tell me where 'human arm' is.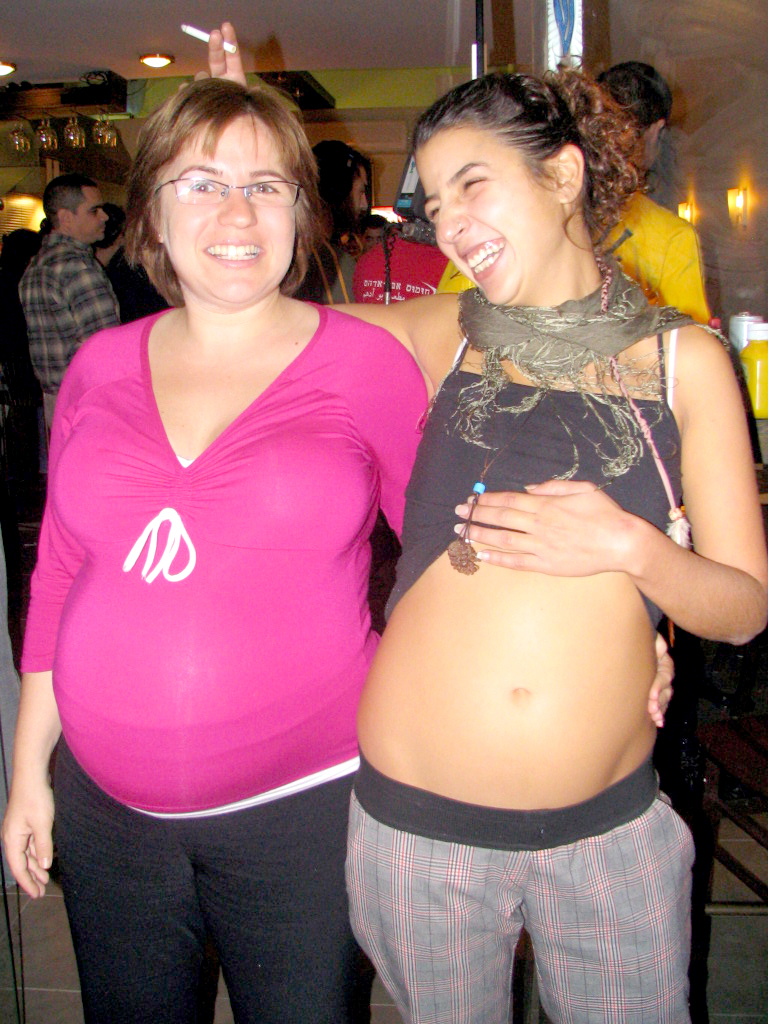
'human arm' is at <box>311,284,452,400</box>.
